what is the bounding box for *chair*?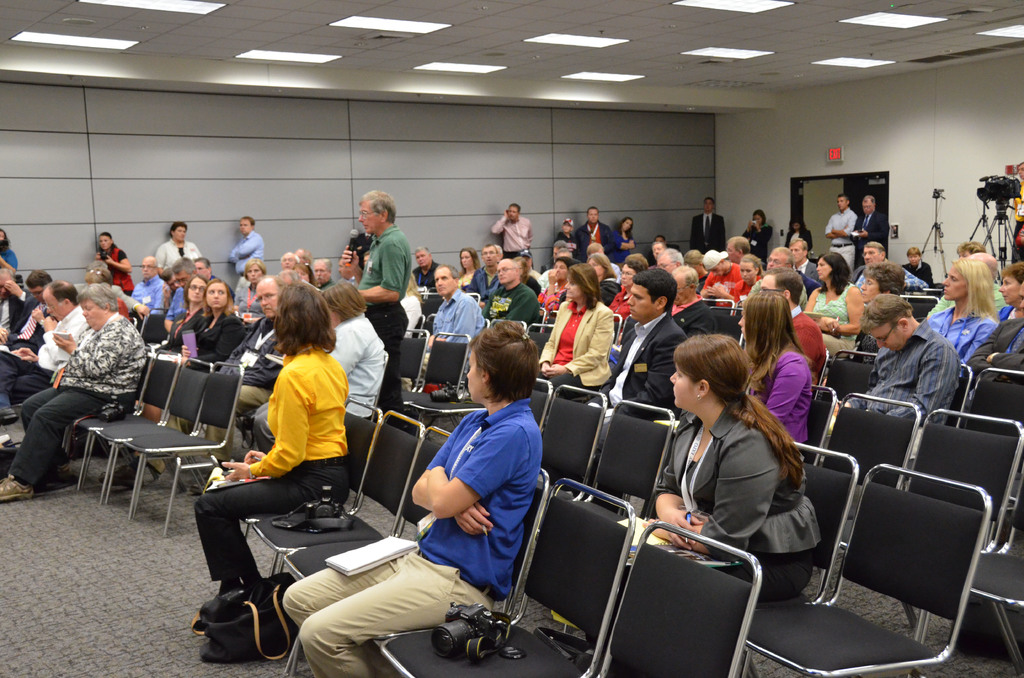
box(611, 315, 619, 346).
